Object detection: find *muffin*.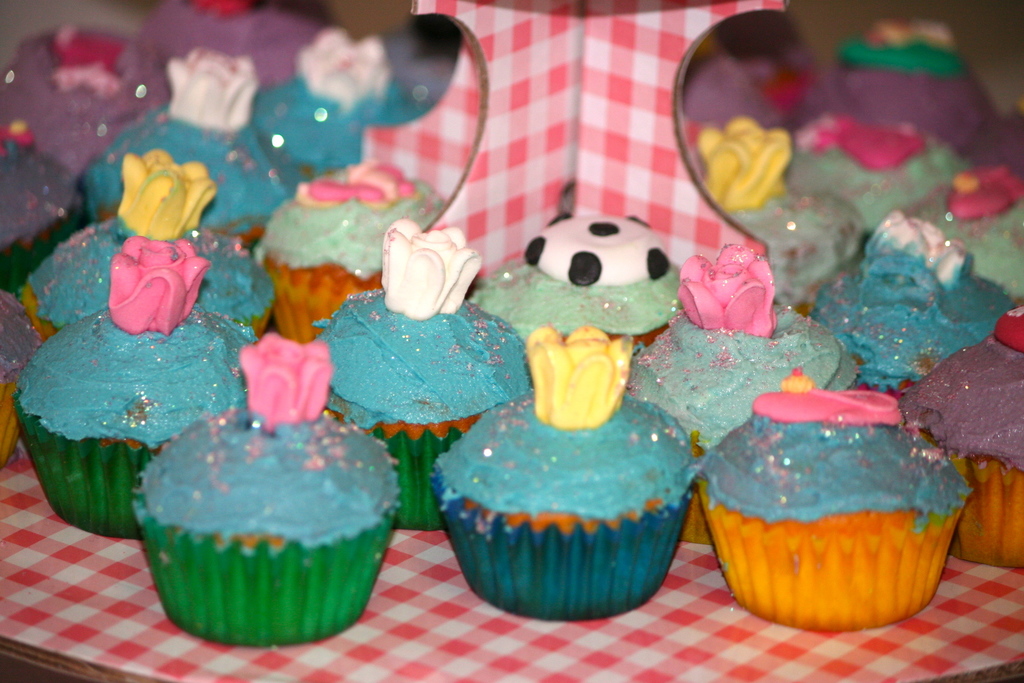
<bbox>954, 99, 1023, 181</bbox>.
